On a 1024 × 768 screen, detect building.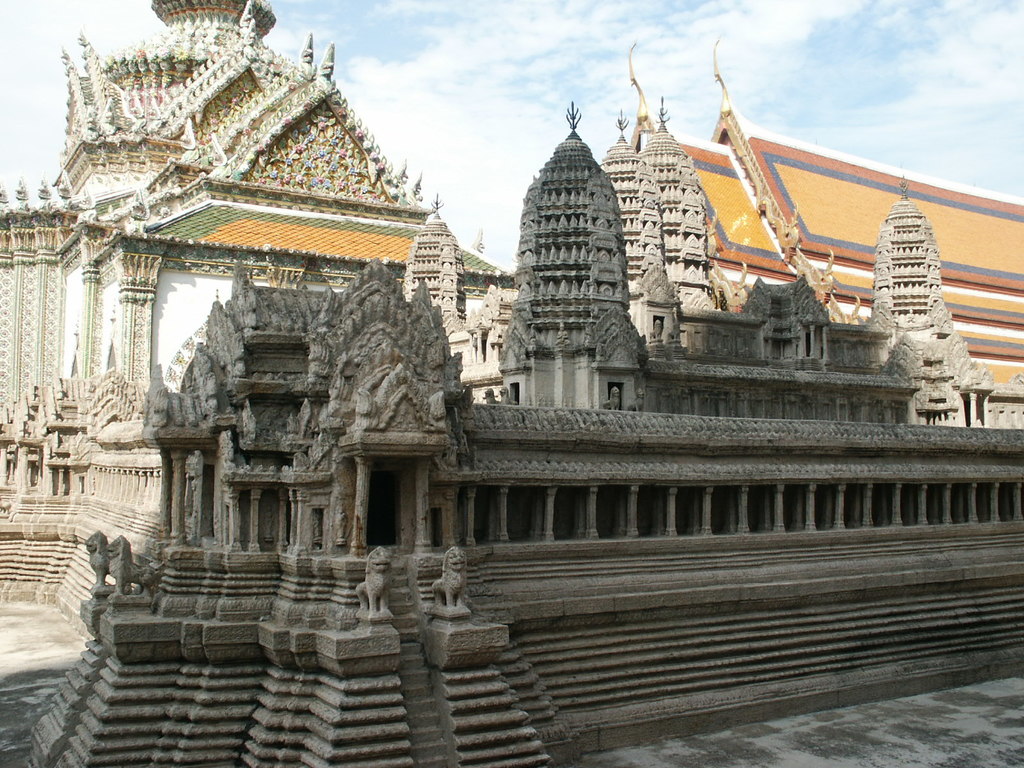
locate(628, 37, 1023, 386).
